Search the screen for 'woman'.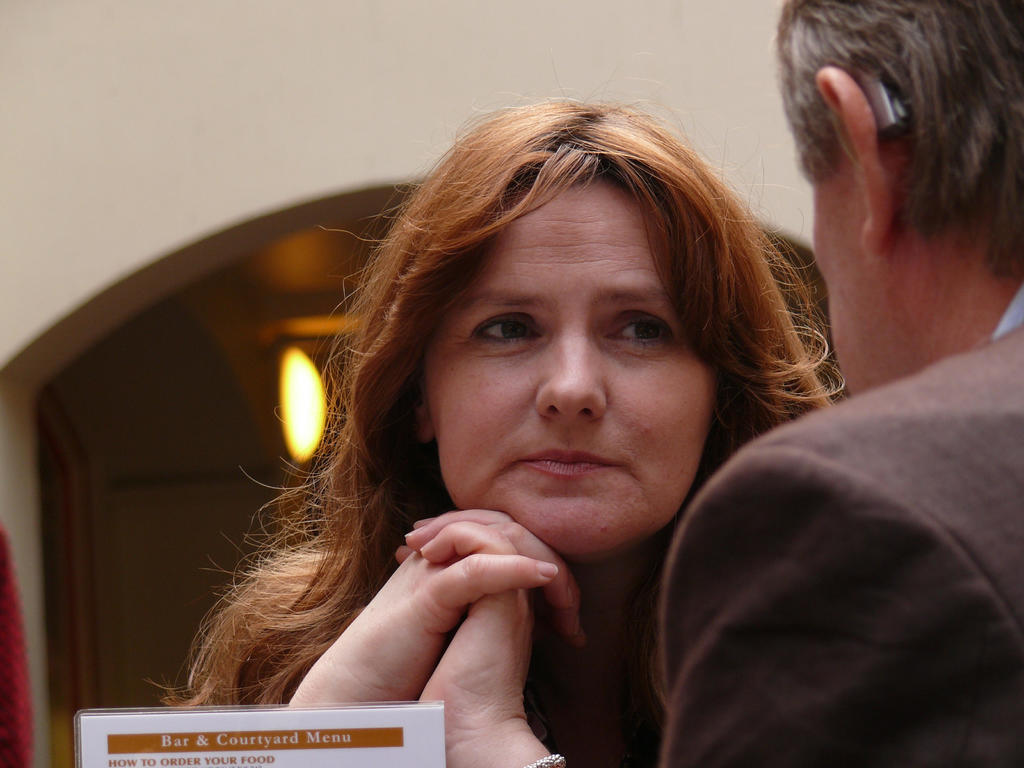
Found at <box>165,92,908,751</box>.
